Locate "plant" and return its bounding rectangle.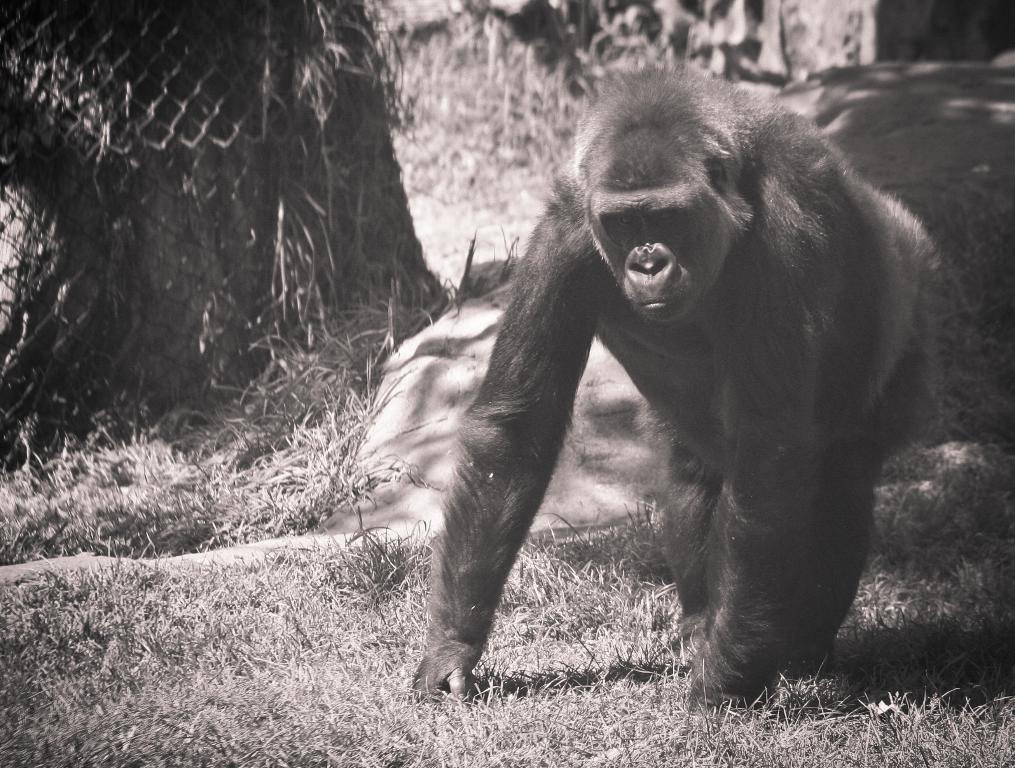
350, 272, 459, 357.
